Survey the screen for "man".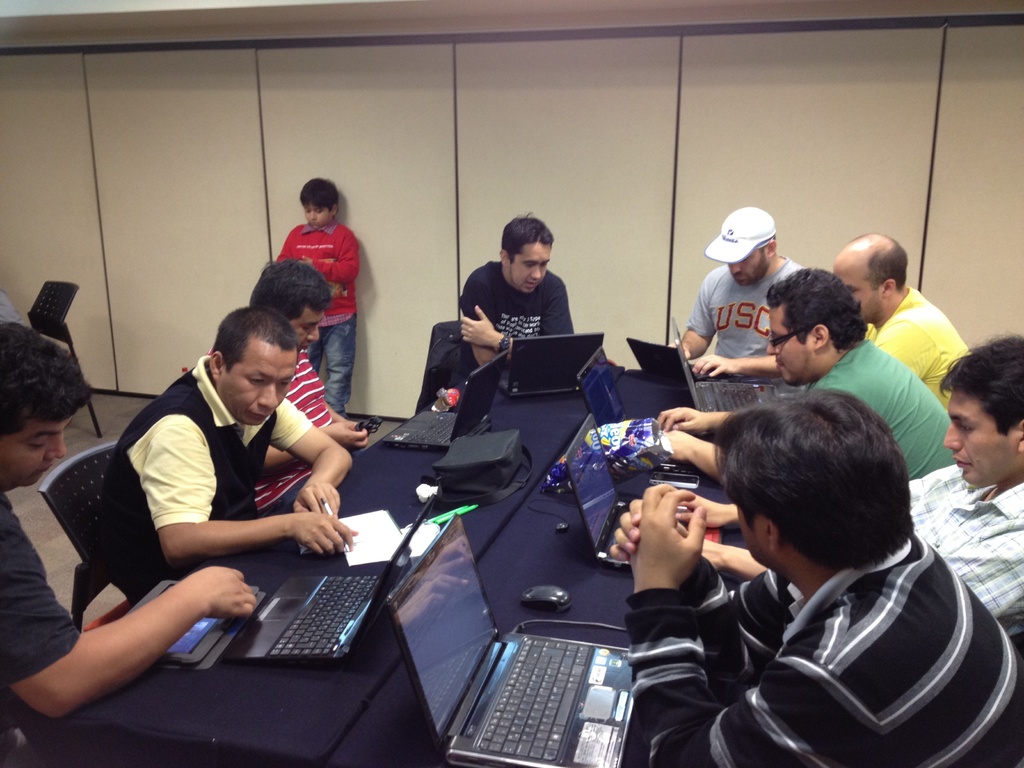
Survey found: x1=458 y1=214 x2=595 y2=401.
